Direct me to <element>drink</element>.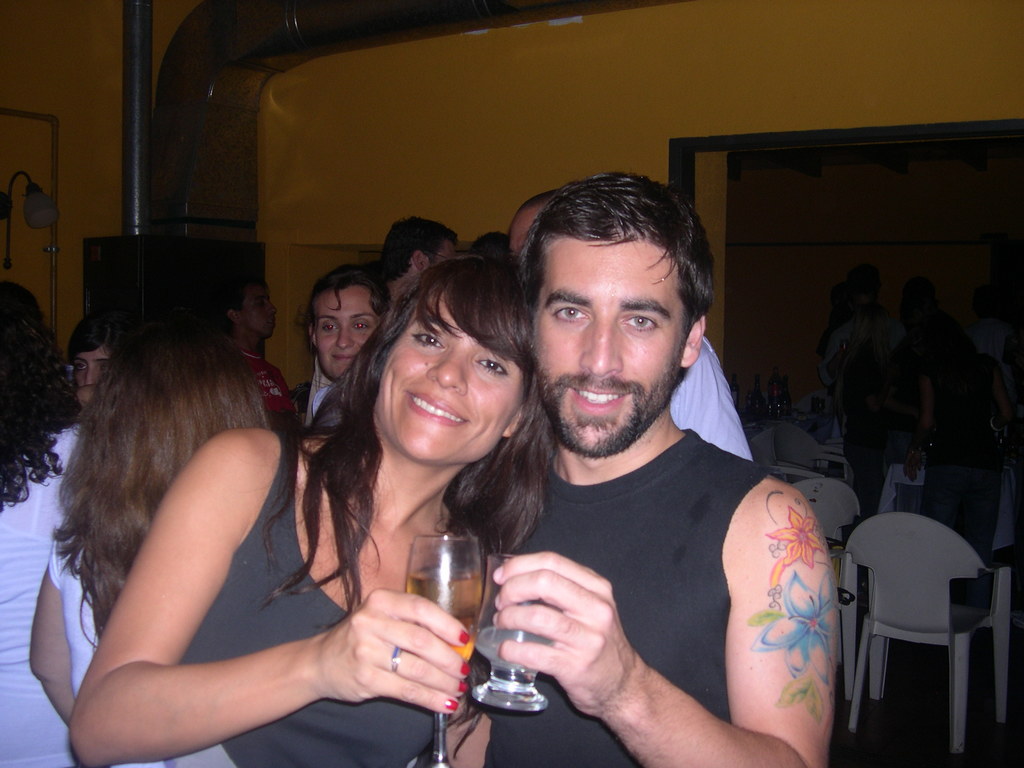
Direction: 481 627 554 669.
